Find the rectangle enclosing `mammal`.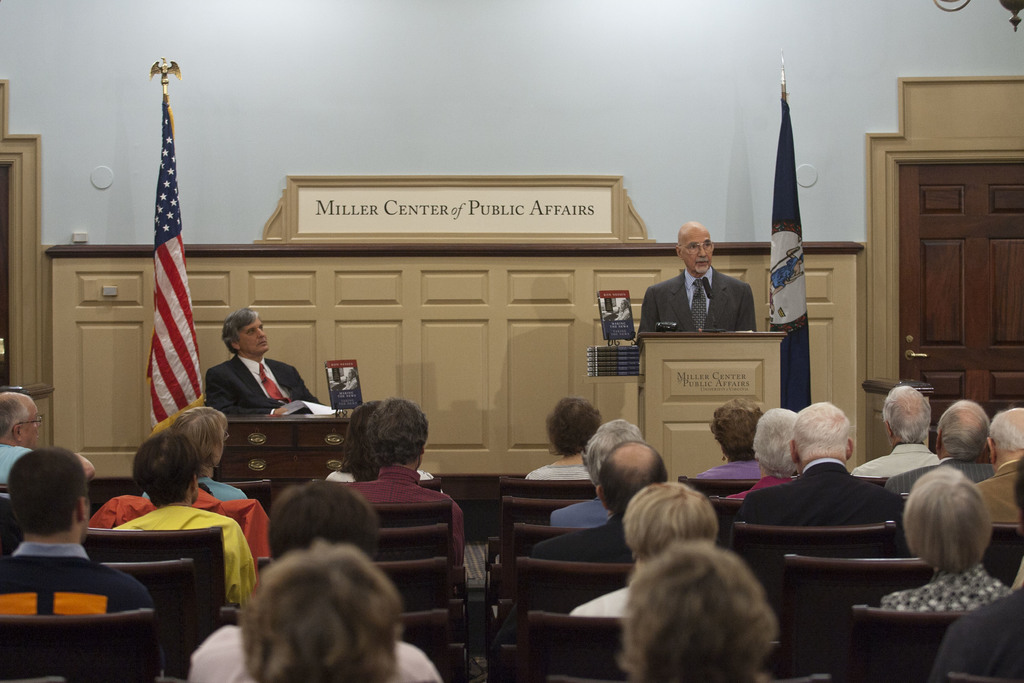
0,394,101,484.
